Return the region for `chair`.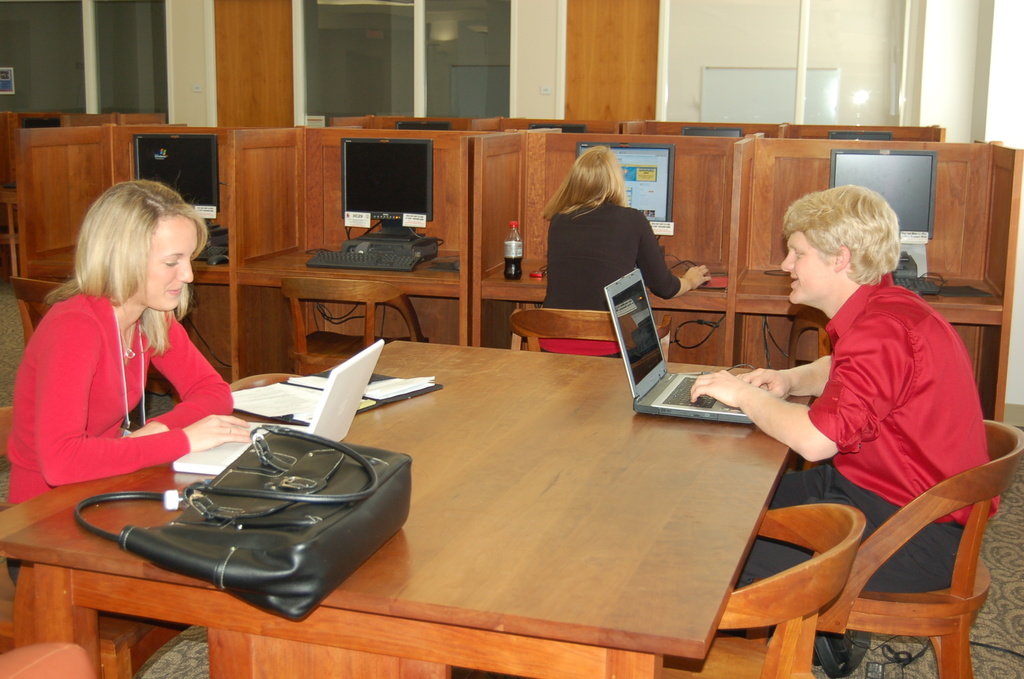
{"left": 783, "top": 308, "right": 844, "bottom": 371}.
